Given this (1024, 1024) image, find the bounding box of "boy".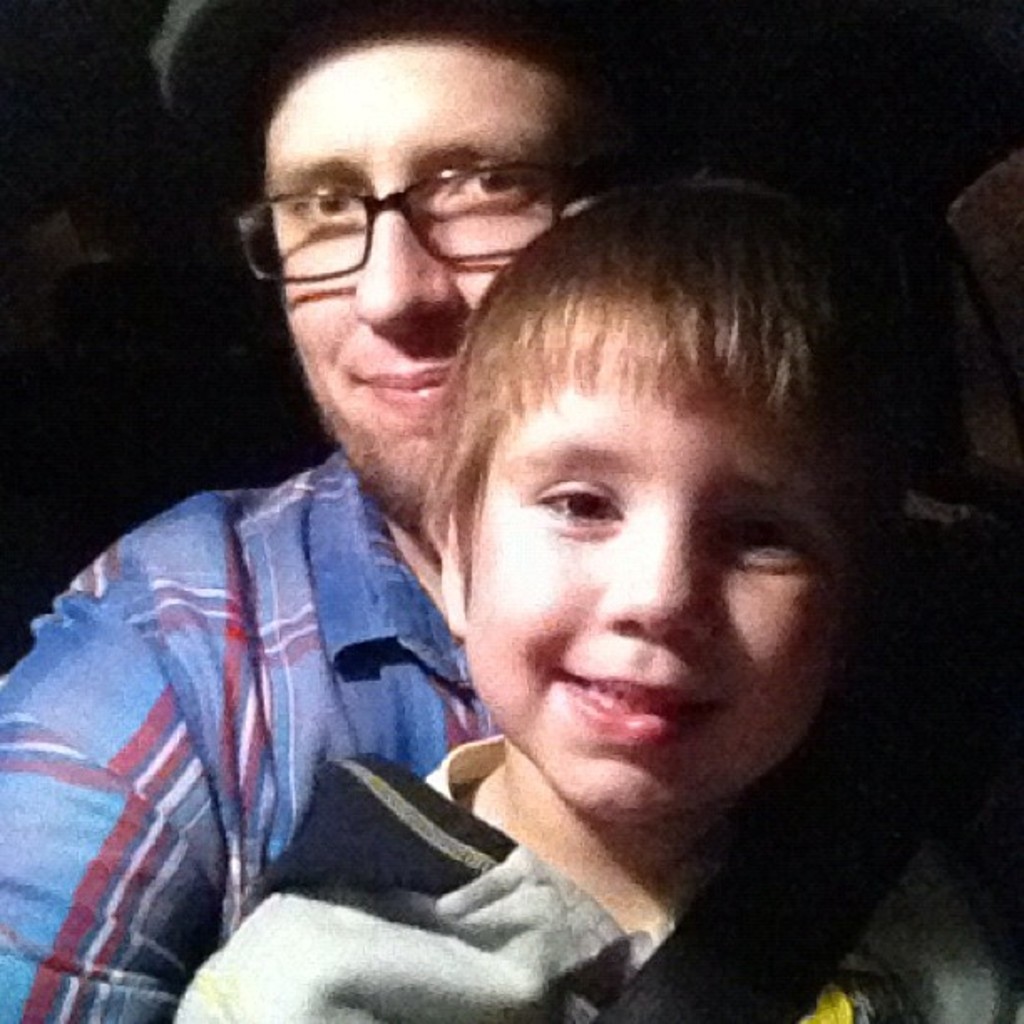
(x1=166, y1=169, x2=1021, y2=1016).
